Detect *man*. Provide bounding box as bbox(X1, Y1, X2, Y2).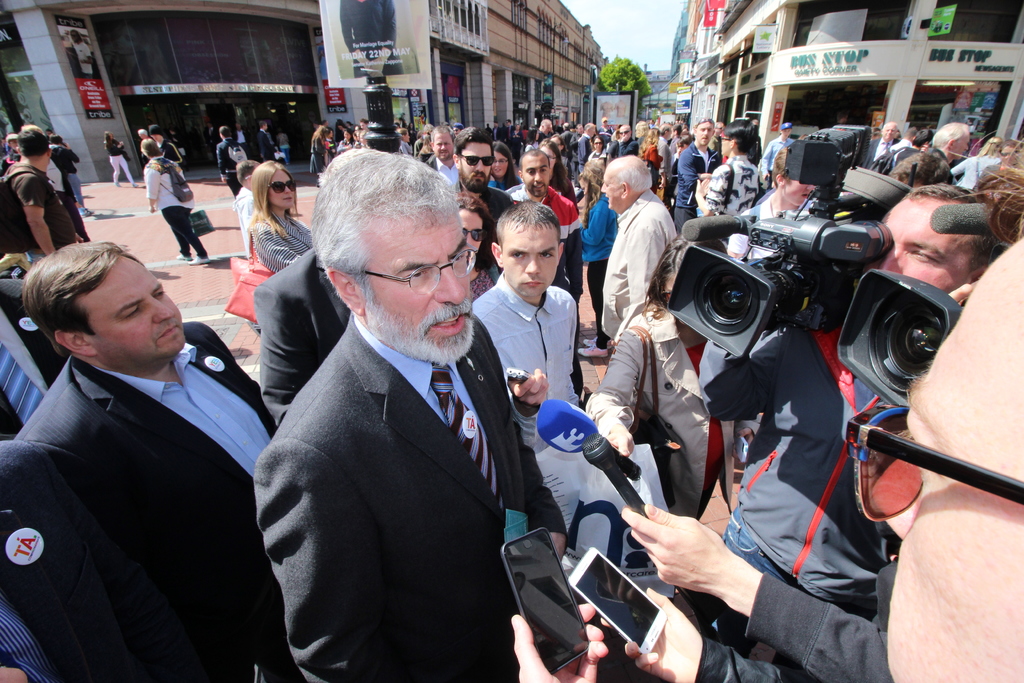
bbox(0, 276, 66, 435).
